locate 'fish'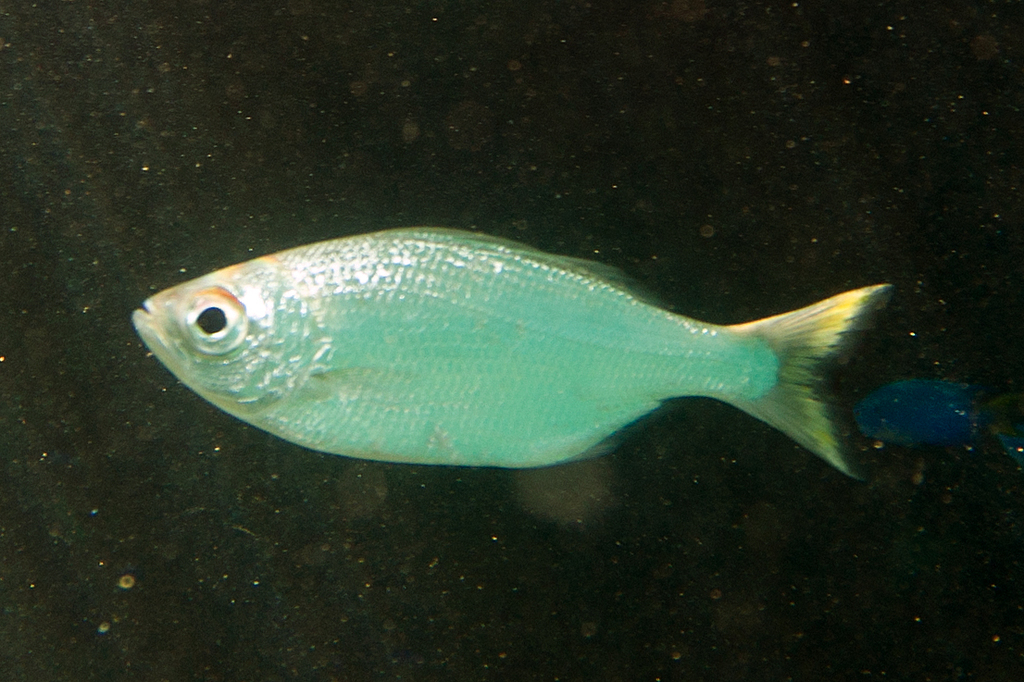
(121, 223, 871, 484)
